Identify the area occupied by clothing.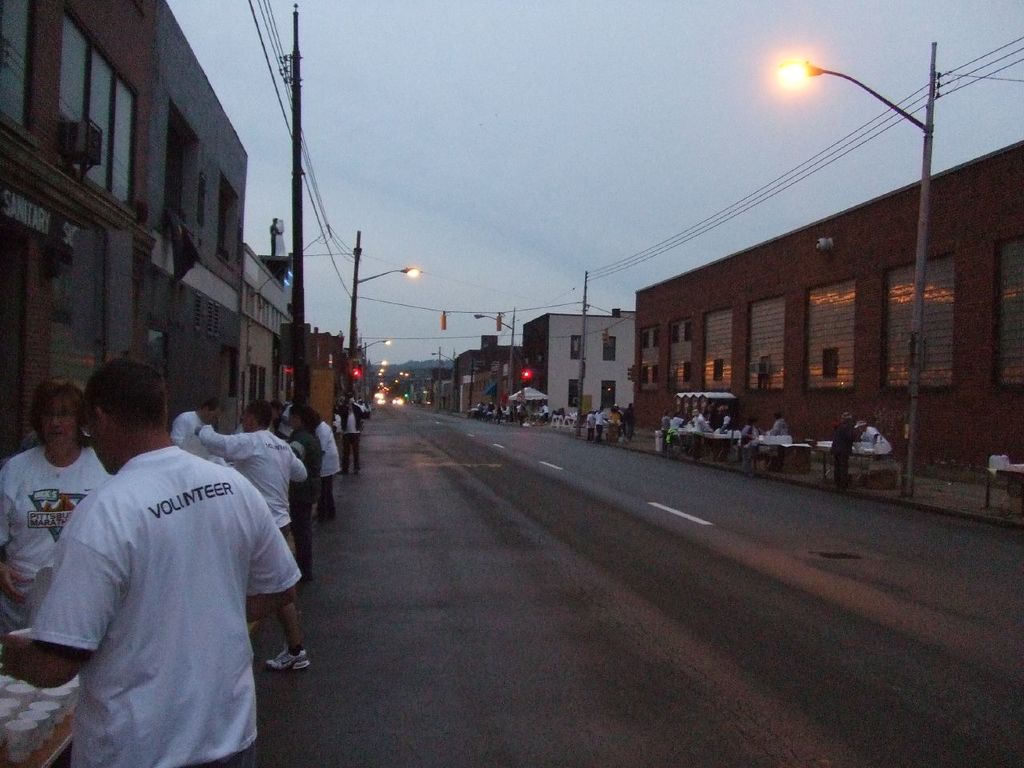
Area: locate(742, 424, 758, 470).
